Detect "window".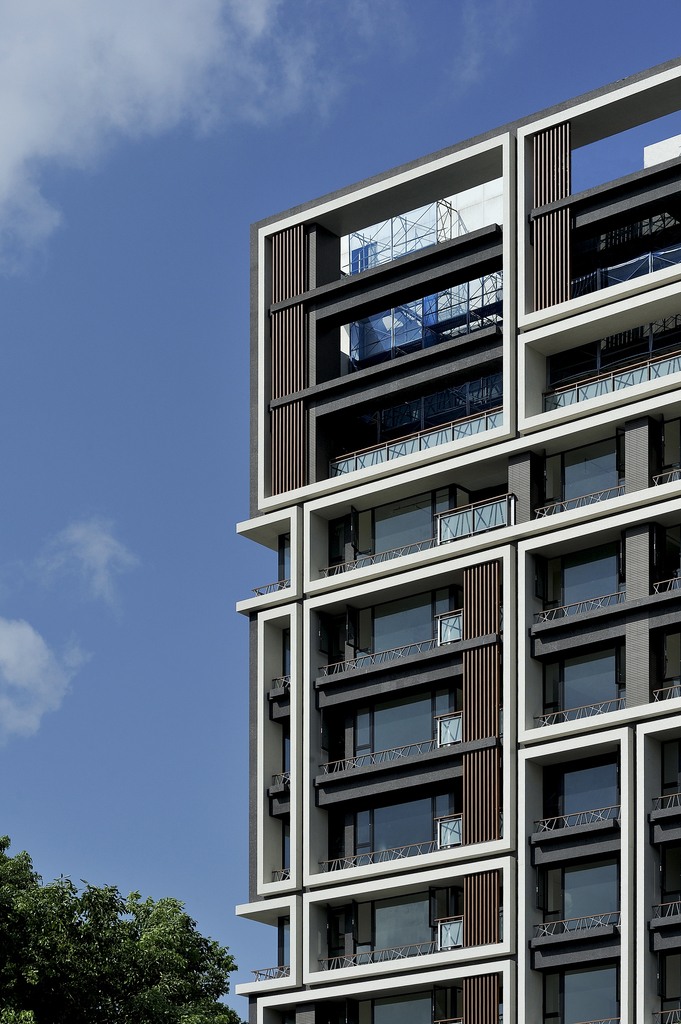
Detected at {"x1": 567, "y1": 431, "x2": 621, "y2": 506}.
